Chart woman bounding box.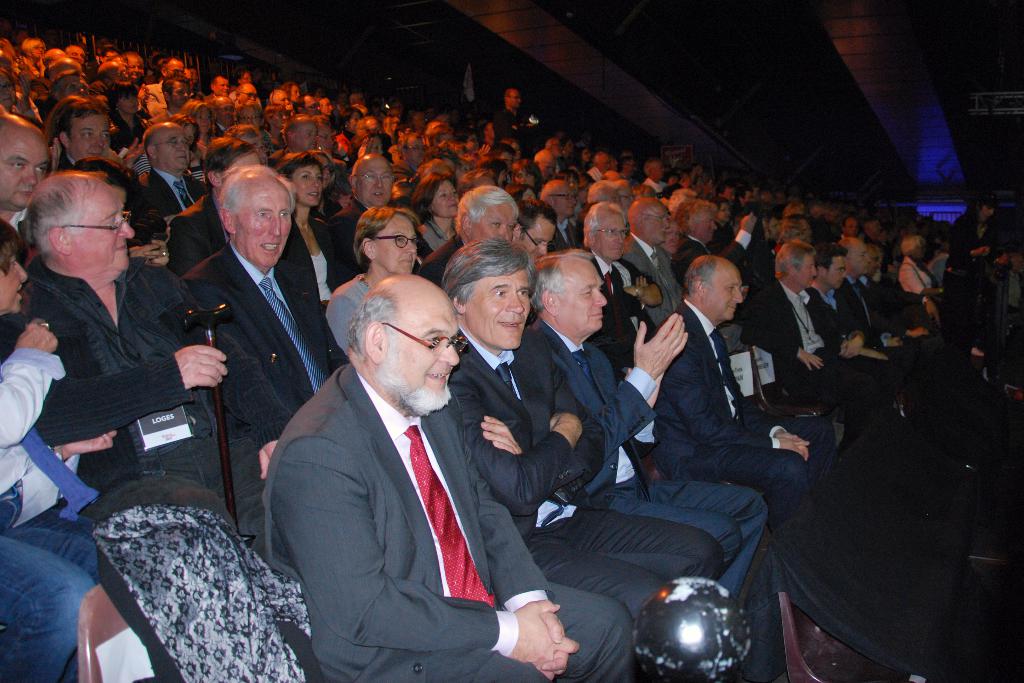
Charted: <region>180, 99, 211, 149</region>.
